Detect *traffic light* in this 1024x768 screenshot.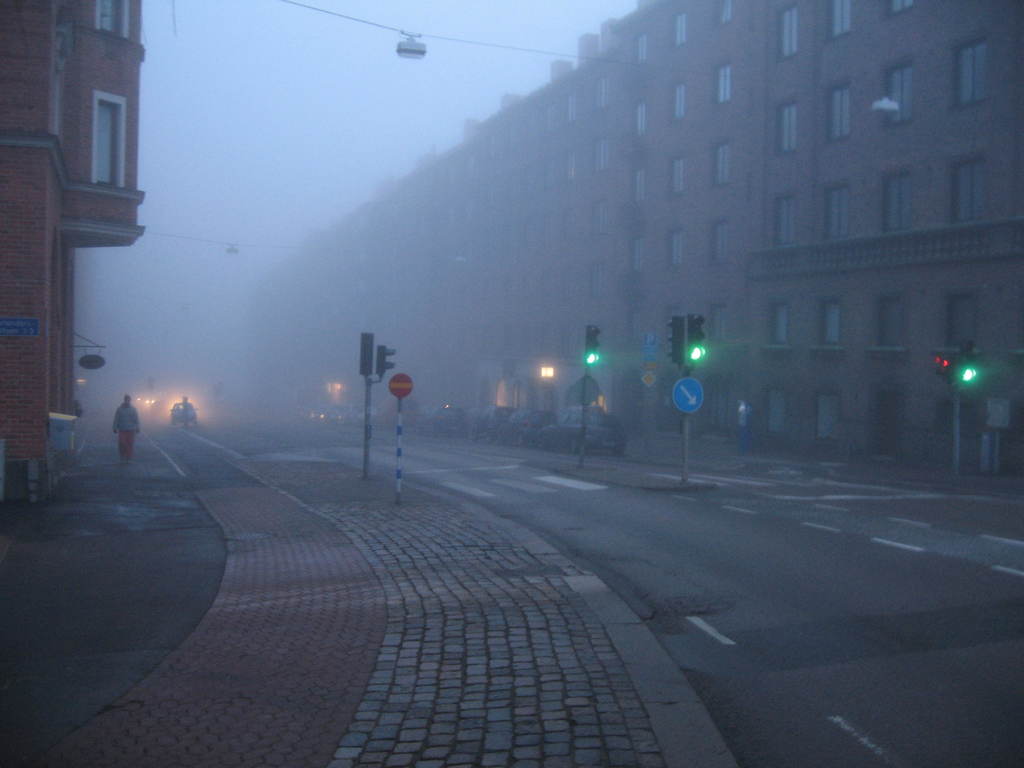
Detection: crop(934, 356, 957, 385).
